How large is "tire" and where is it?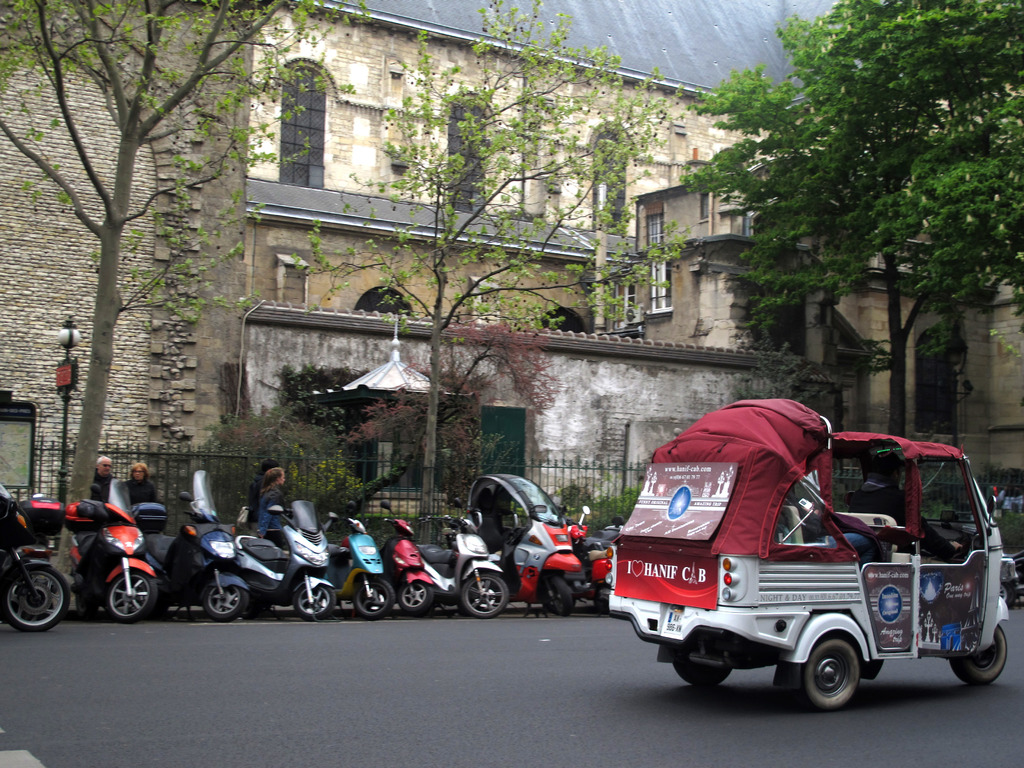
Bounding box: 292,580,337,618.
